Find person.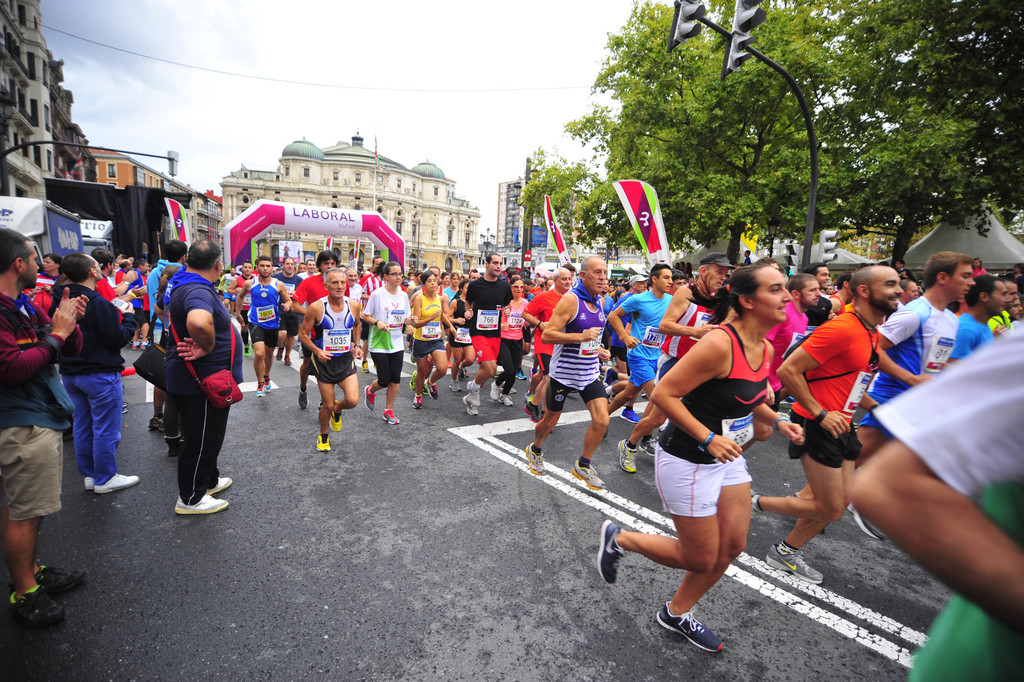
0, 222, 79, 626.
